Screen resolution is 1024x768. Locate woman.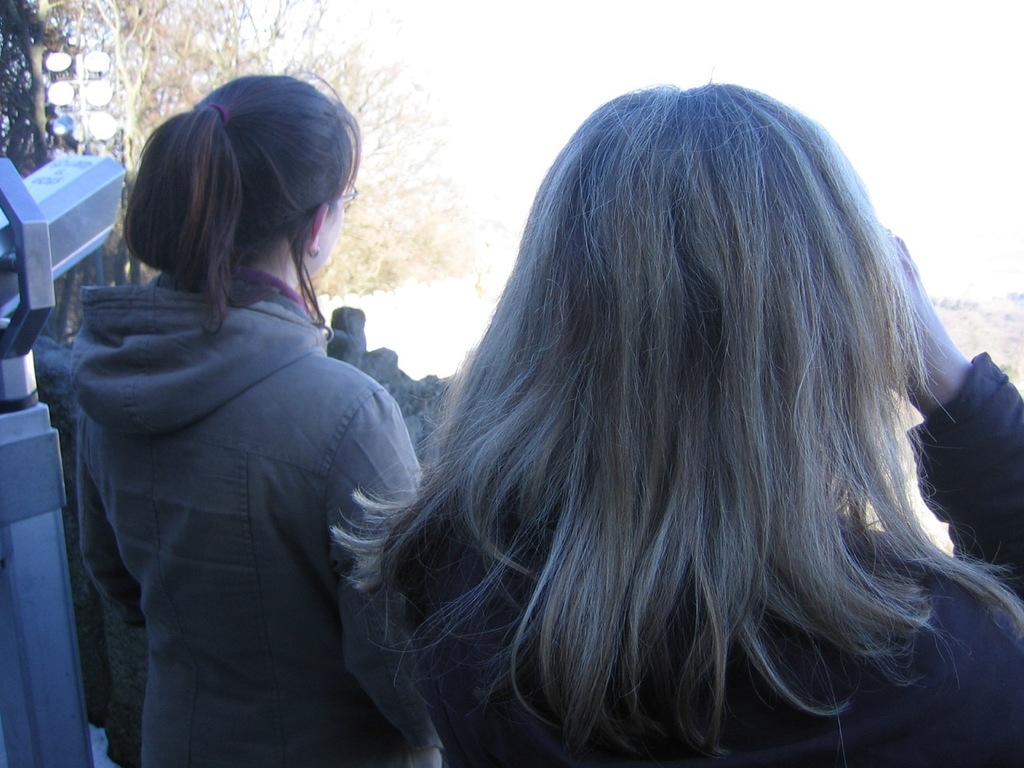
<bbox>43, 66, 450, 767</bbox>.
